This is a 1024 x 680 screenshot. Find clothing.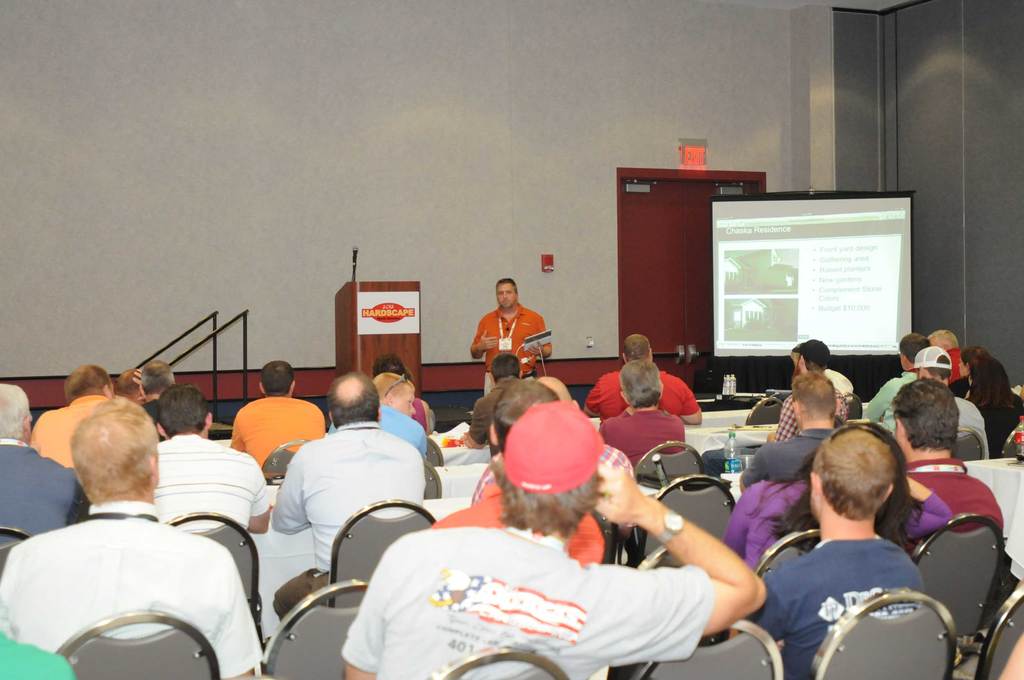
Bounding box: Rect(466, 376, 525, 454).
